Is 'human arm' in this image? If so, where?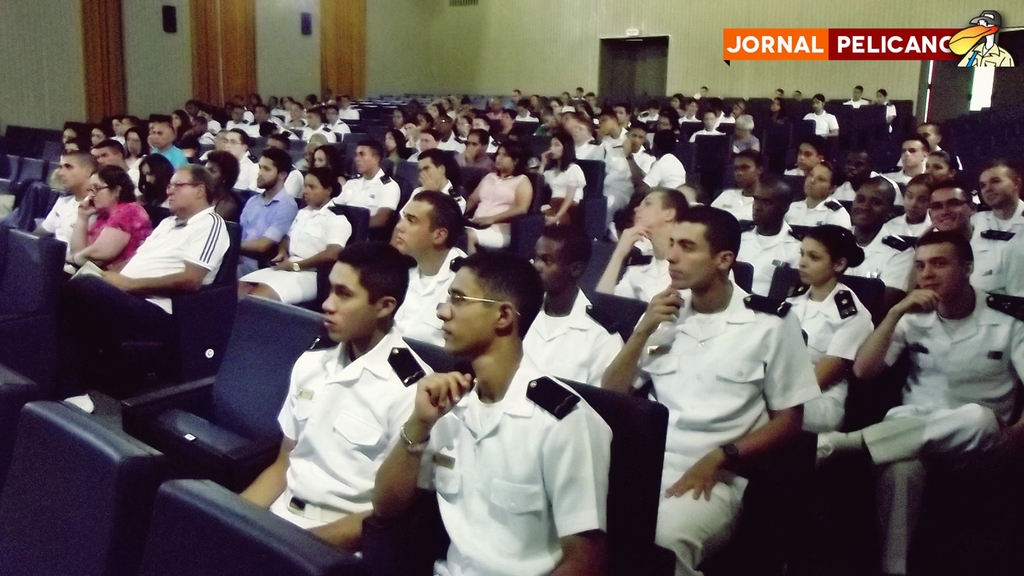
Yes, at [596,282,681,397].
